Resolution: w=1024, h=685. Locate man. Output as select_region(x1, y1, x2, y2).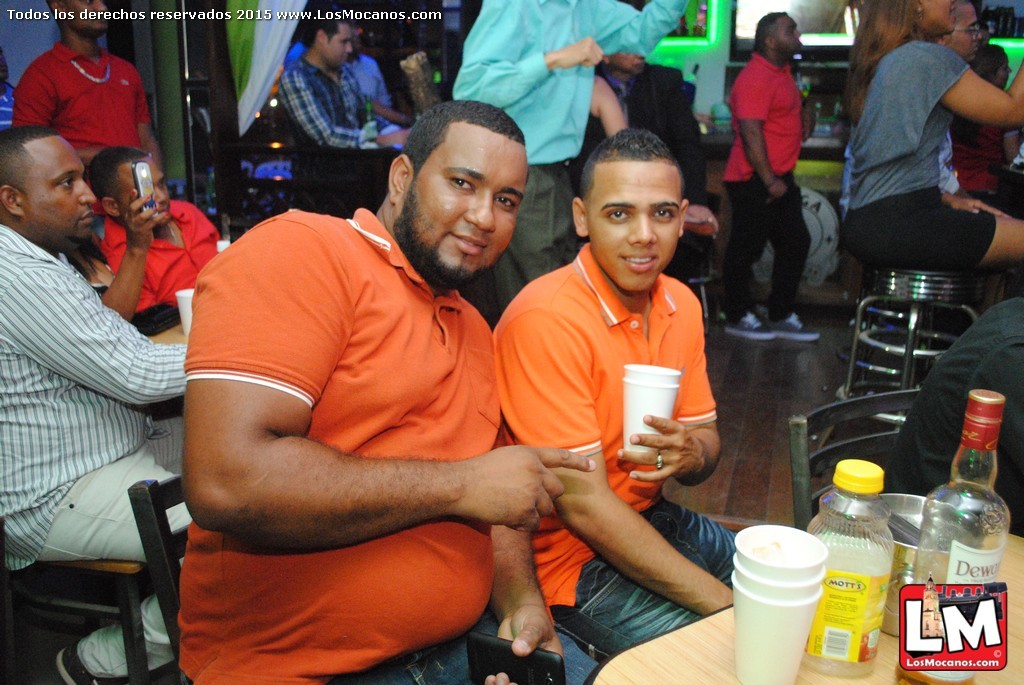
select_region(722, 8, 820, 341).
